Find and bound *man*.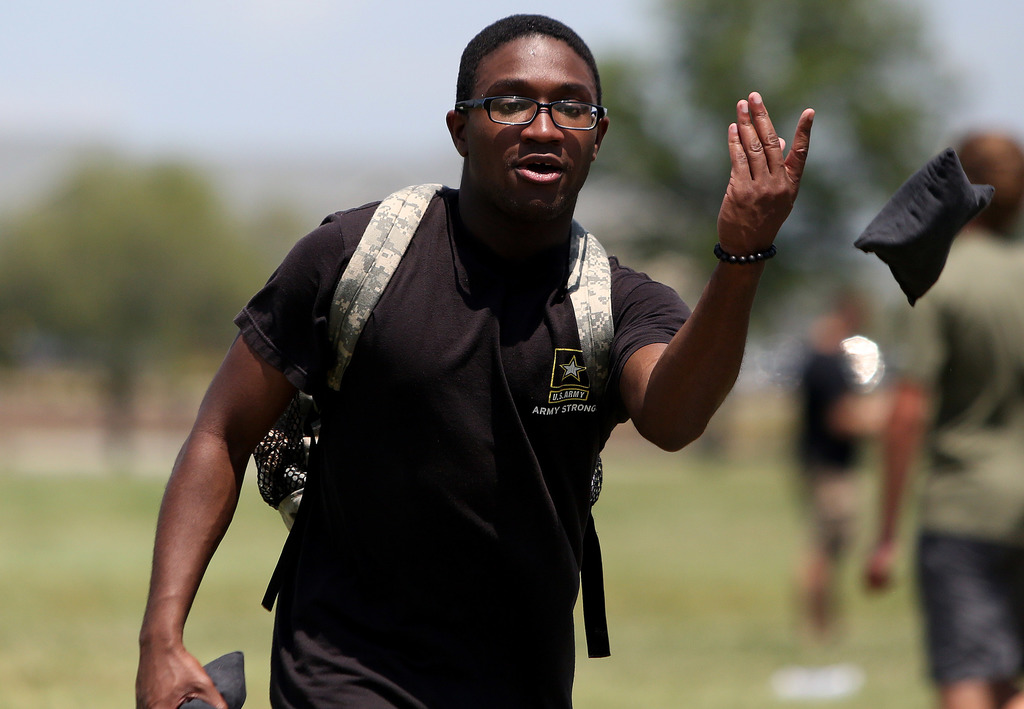
Bound: box=[863, 138, 1023, 708].
